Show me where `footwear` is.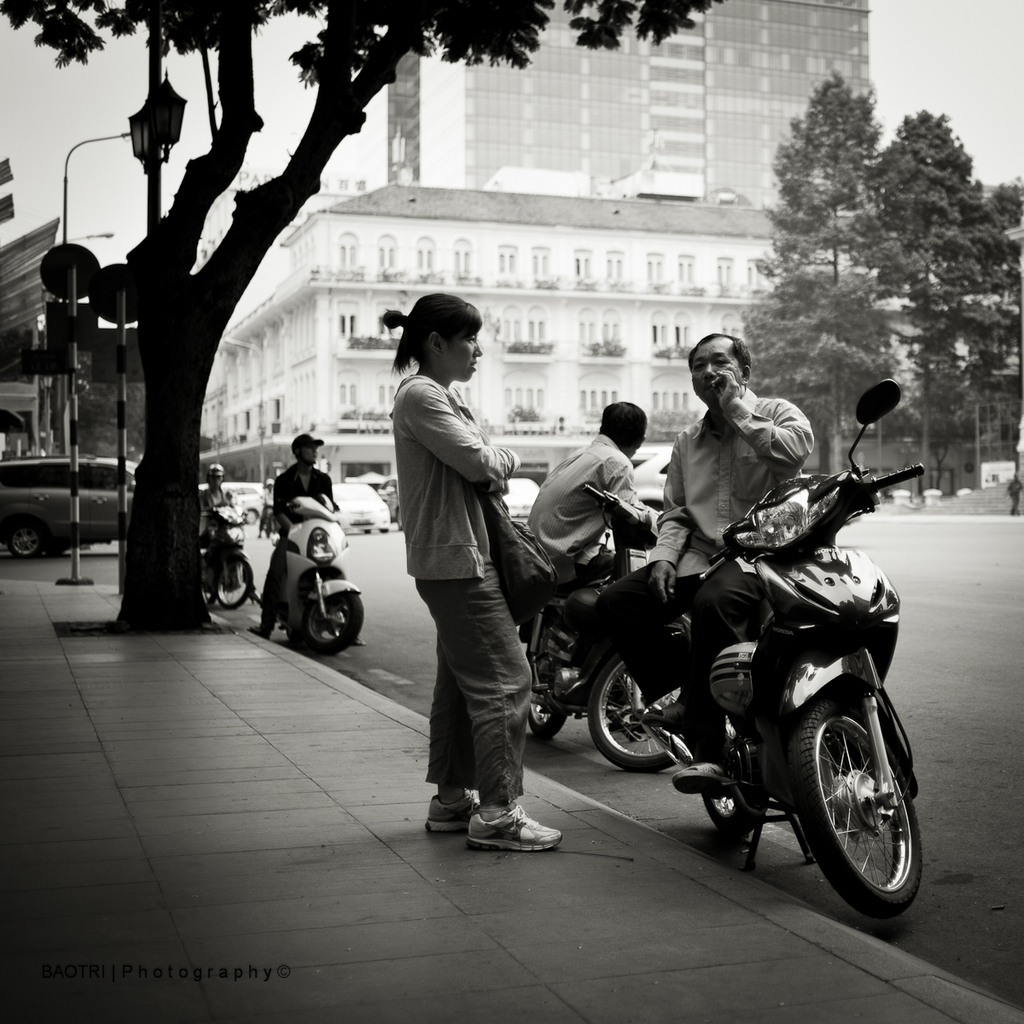
`footwear` is at l=672, t=760, r=737, b=796.
